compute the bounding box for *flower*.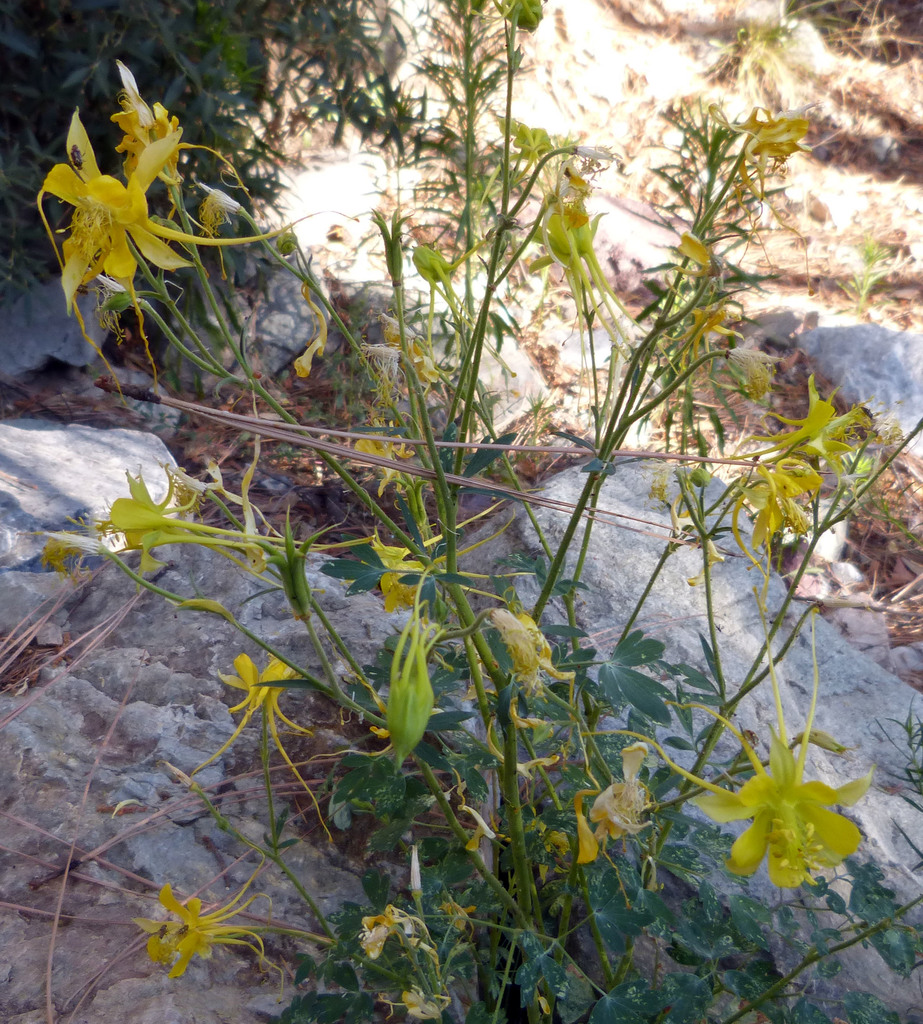
[x1=347, y1=435, x2=417, y2=491].
